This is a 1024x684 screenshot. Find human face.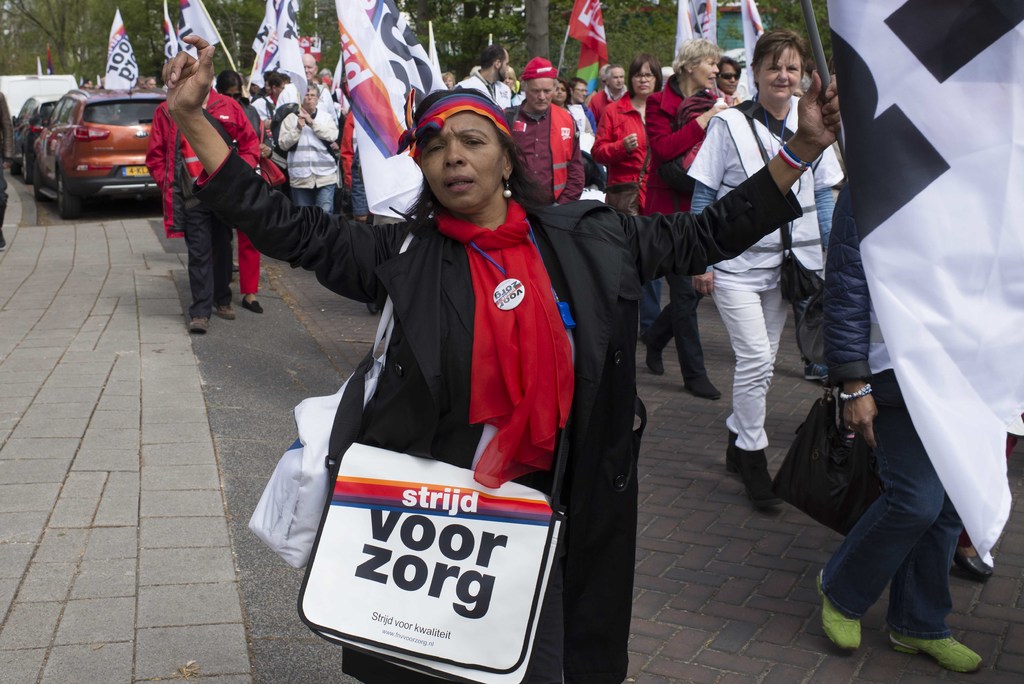
Bounding box: [left=636, top=65, right=657, bottom=94].
